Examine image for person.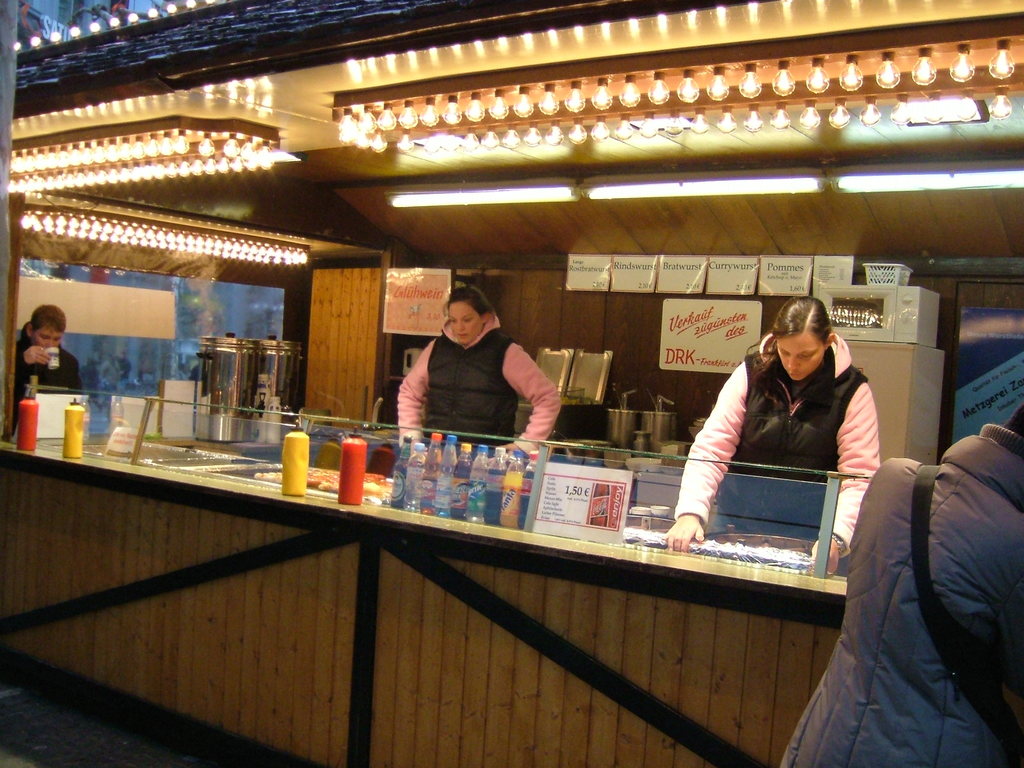
Examination result: <box>15,303,86,431</box>.
